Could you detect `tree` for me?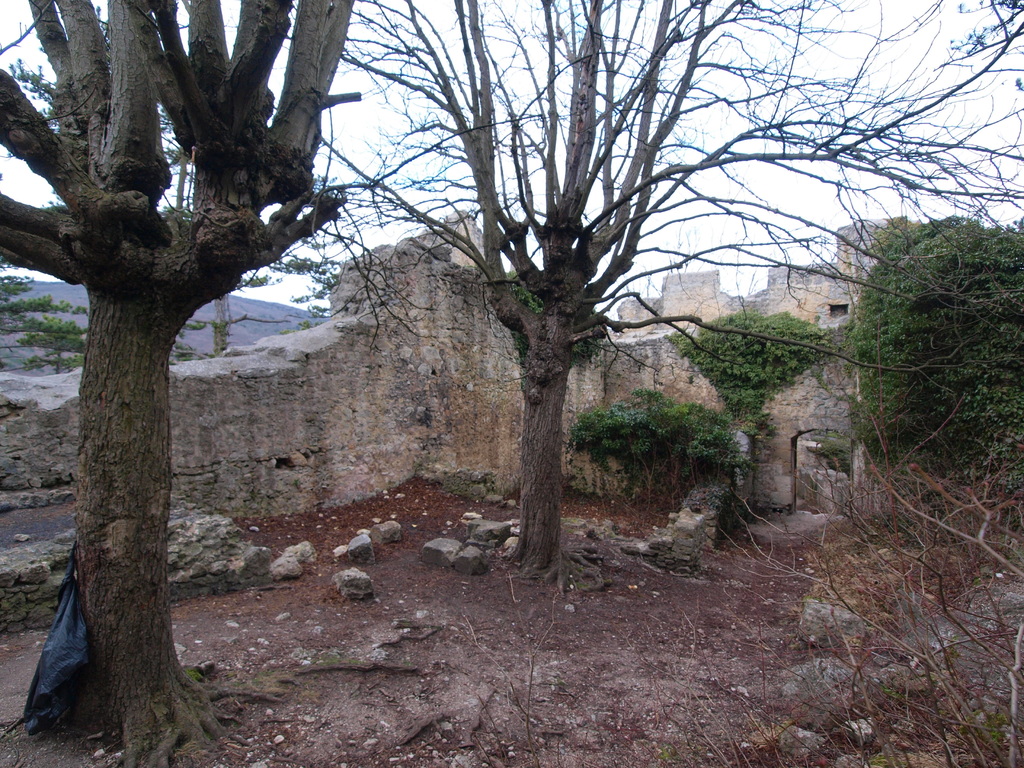
Detection result: (x1=314, y1=0, x2=1023, y2=577).
